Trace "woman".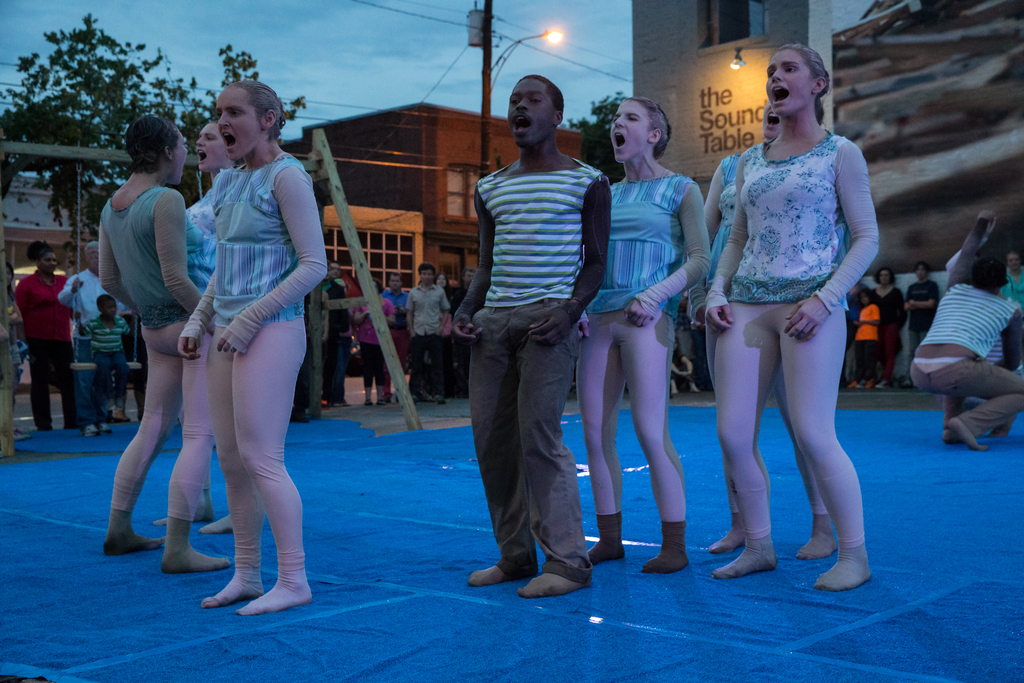
Traced to (left=436, top=272, right=458, bottom=395).
